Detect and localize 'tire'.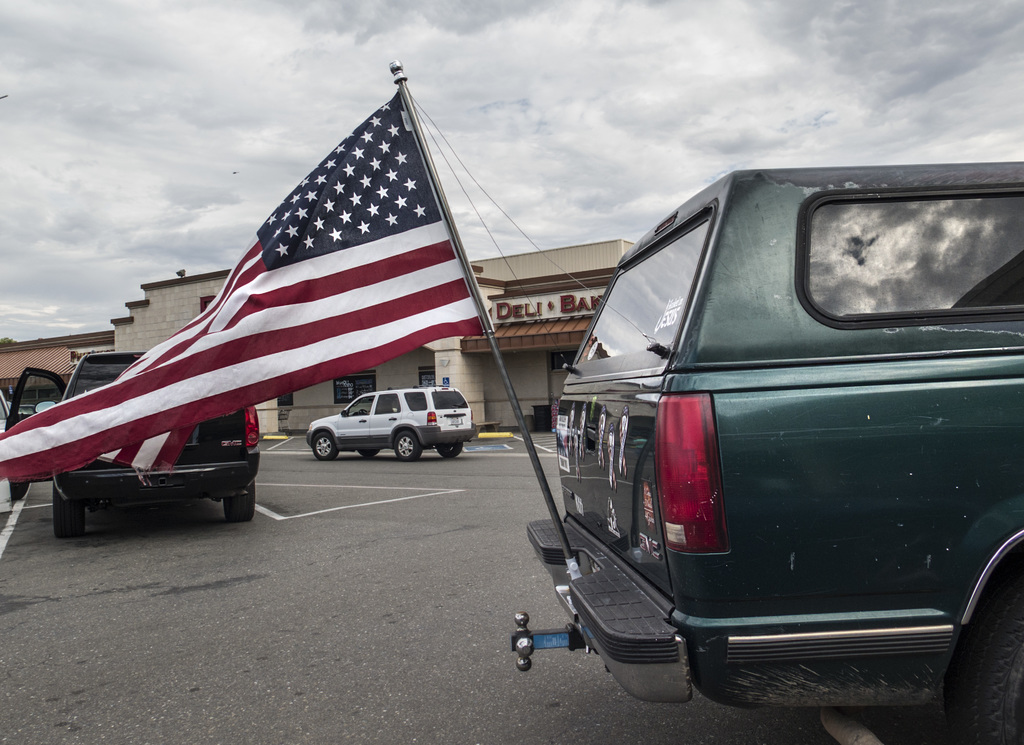
Localized at {"left": 394, "top": 430, "right": 421, "bottom": 462}.
